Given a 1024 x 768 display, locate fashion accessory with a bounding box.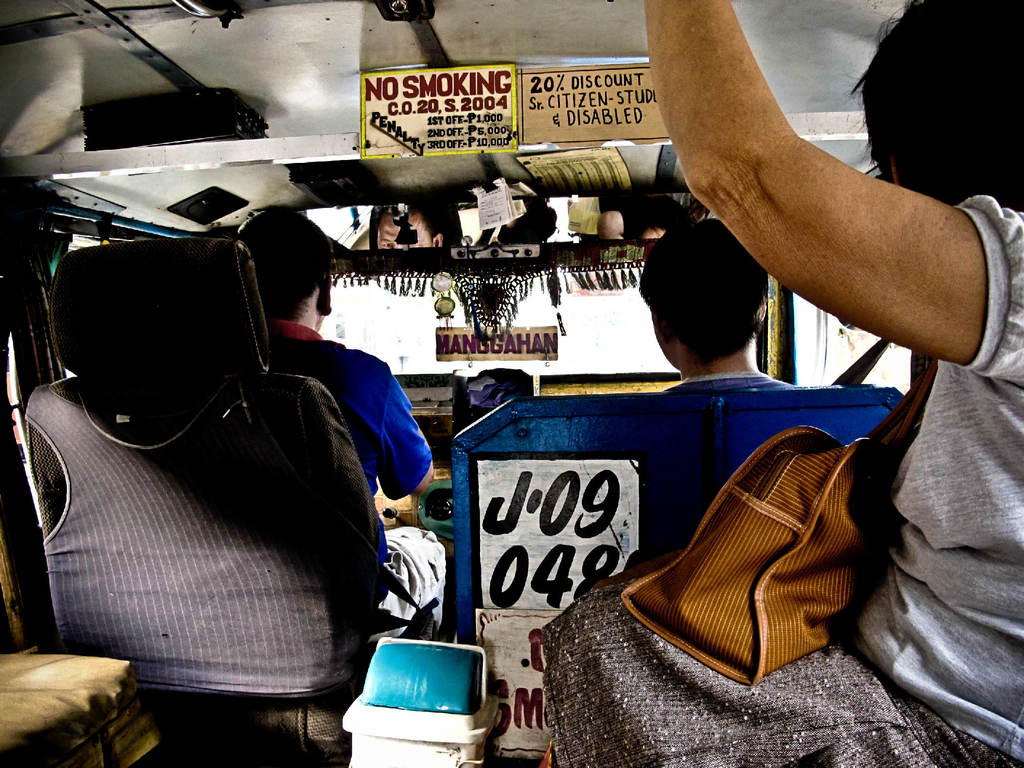
Located: BBox(621, 346, 920, 689).
